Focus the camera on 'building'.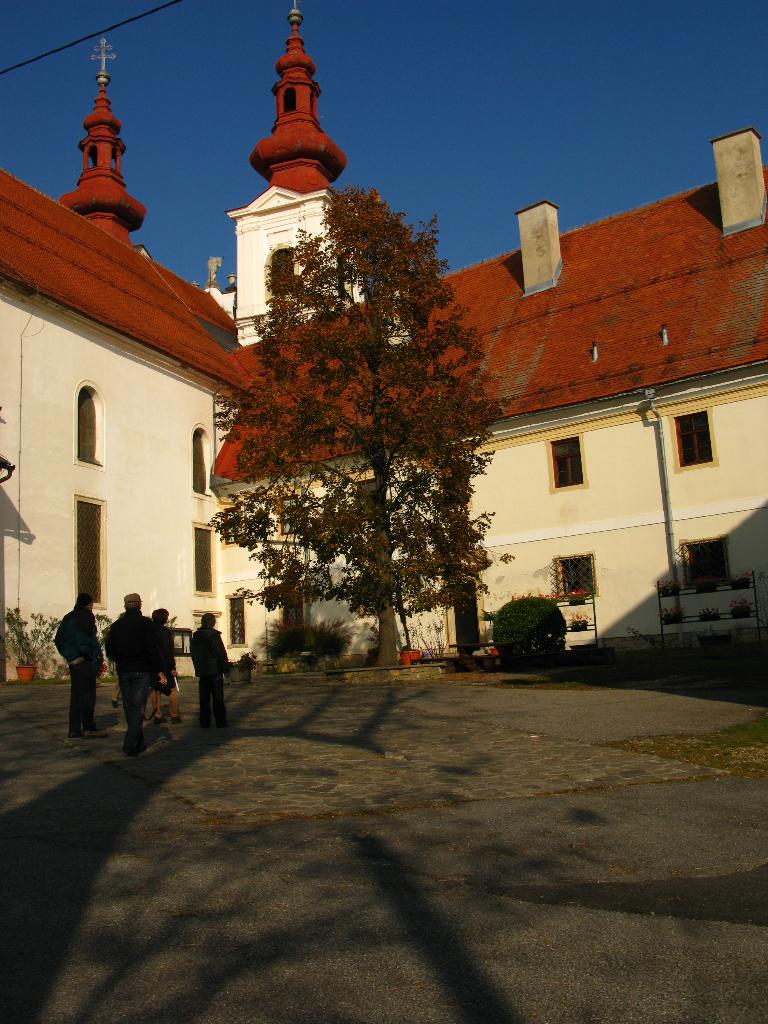
Focus region: region(0, 0, 767, 685).
